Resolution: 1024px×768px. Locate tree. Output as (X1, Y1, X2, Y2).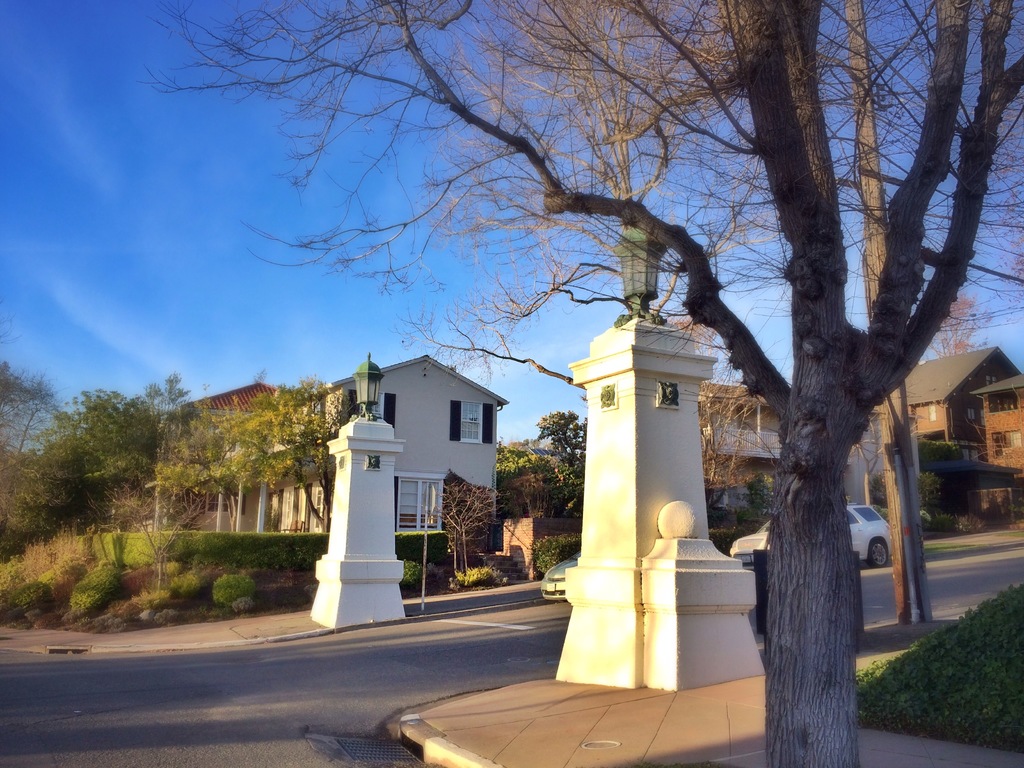
(109, 483, 225, 587).
